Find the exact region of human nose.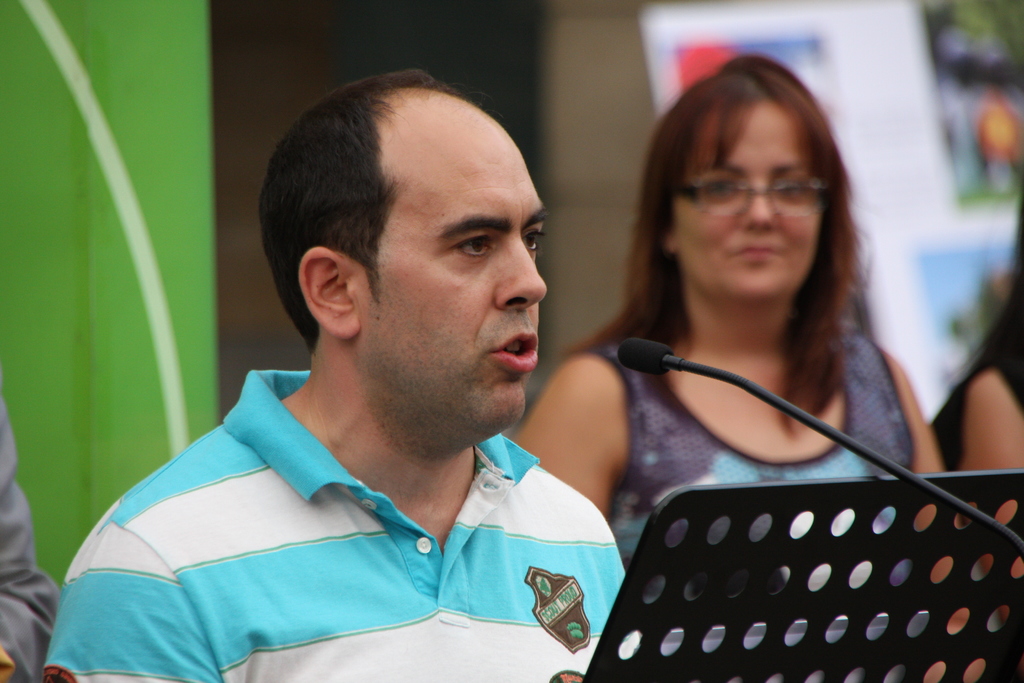
Exact region: bbox=[739, 182, 778, 236].
